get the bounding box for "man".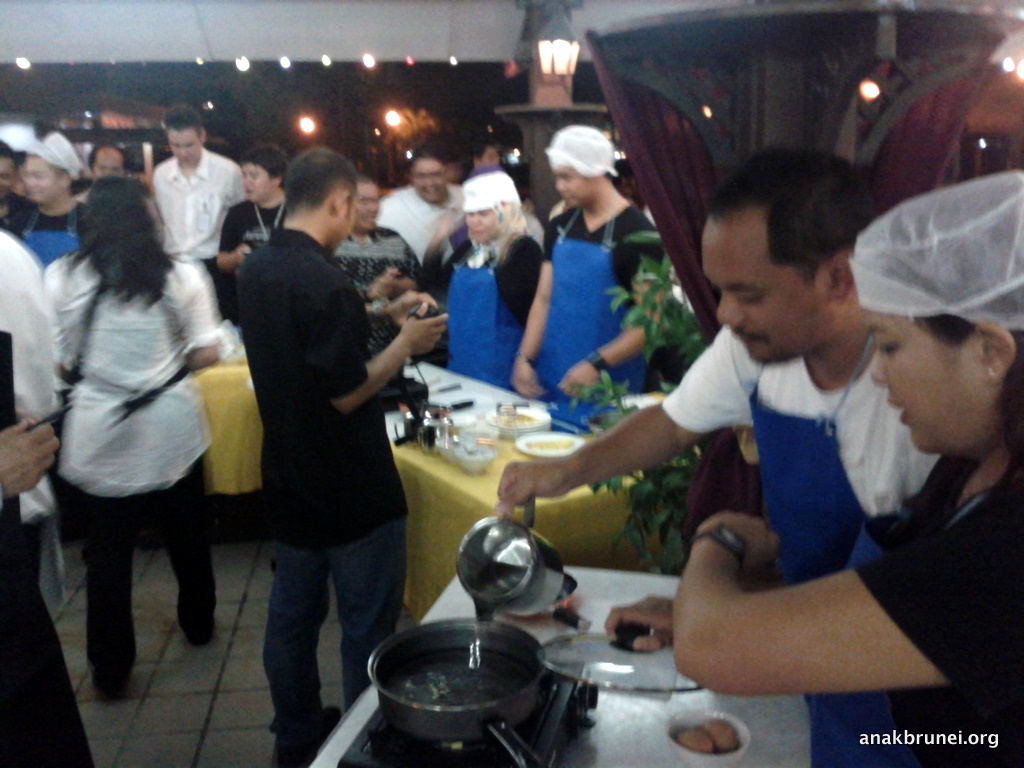
[72, 143, 151, 204].
